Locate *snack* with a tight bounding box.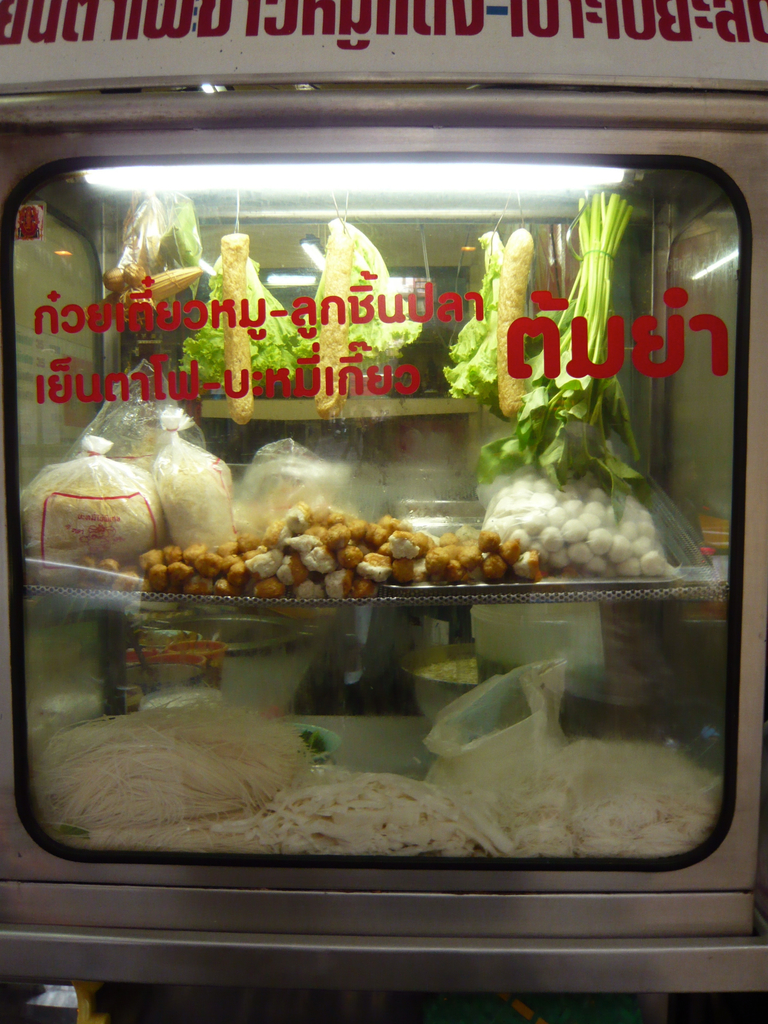
19, 399, 679, 585.
